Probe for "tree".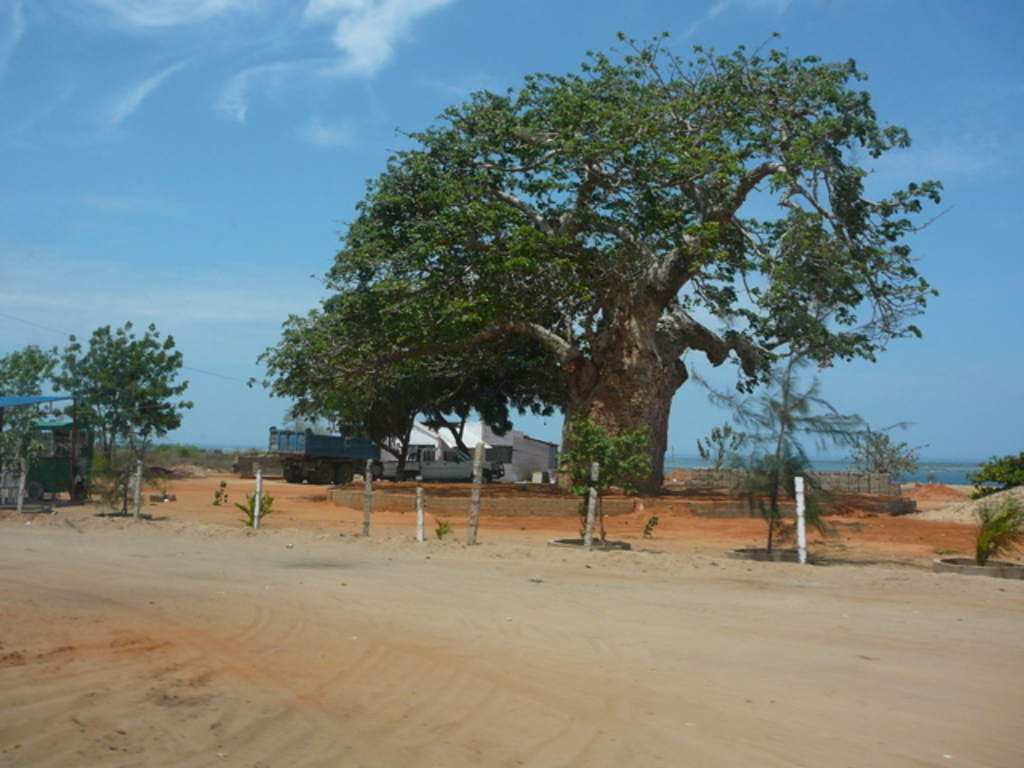
Probe result: crop(237, 16, 944, 534).
